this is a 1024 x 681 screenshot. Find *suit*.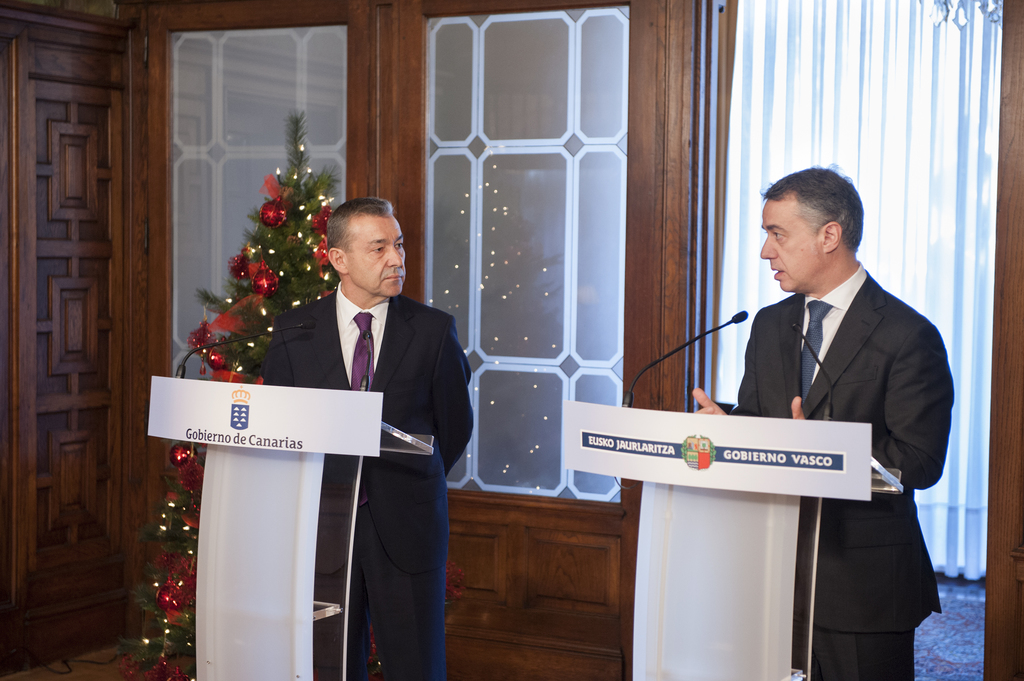
Bounding box: Rect(249, 202, 463, 660).
